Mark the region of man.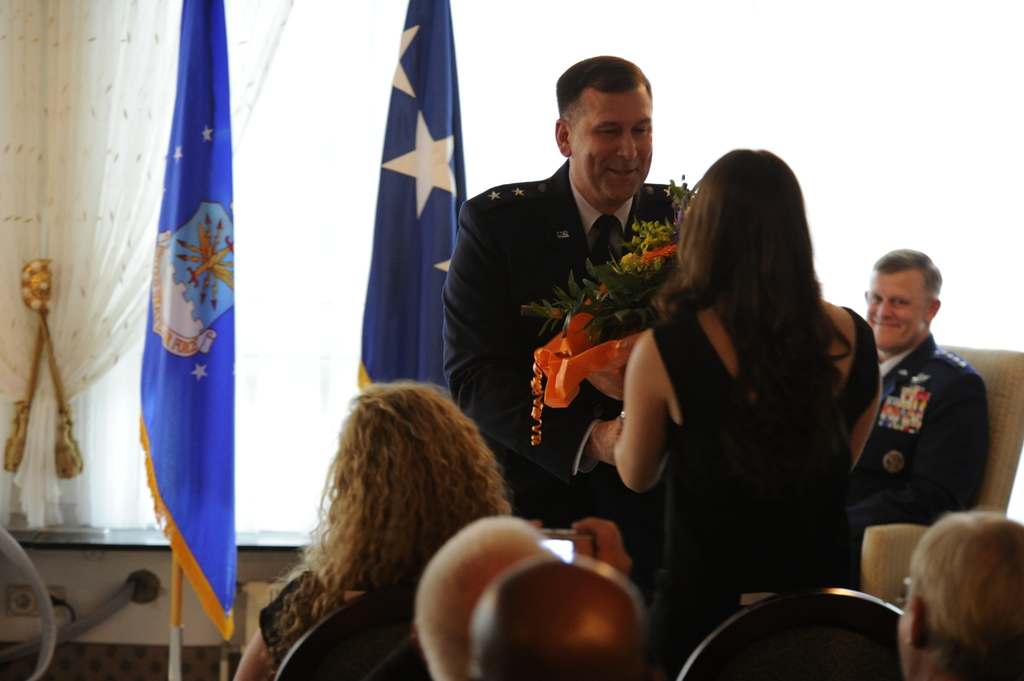
Region: l=889, t=509, r=1023, b=680.
